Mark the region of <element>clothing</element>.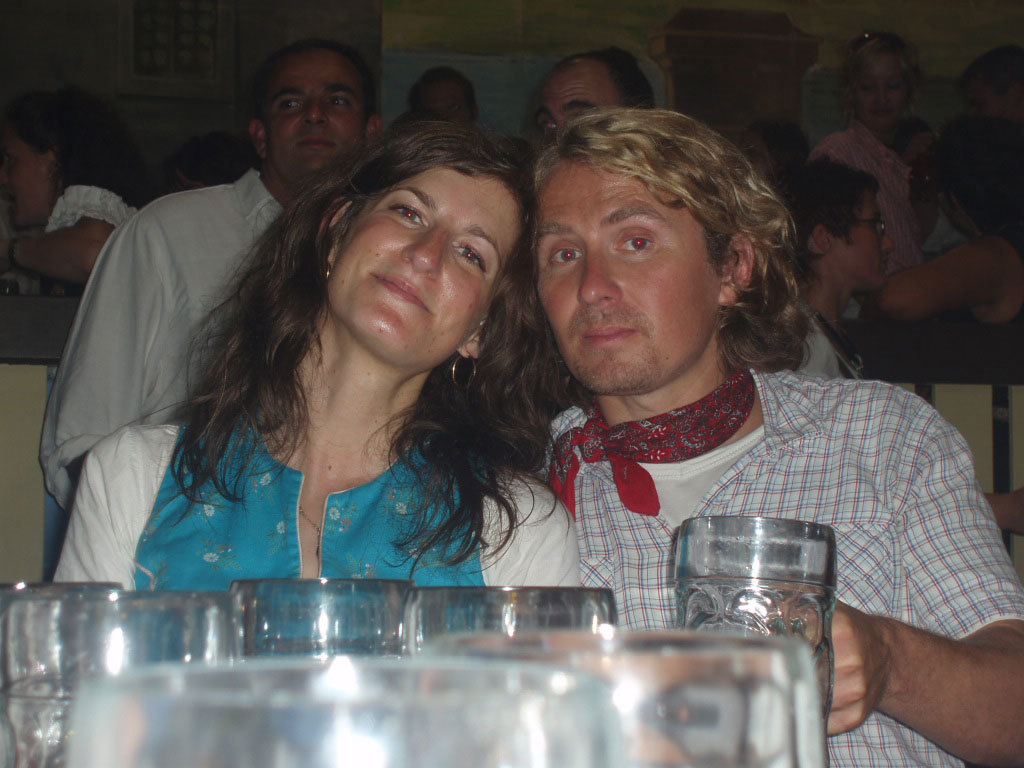
Region: [57, 408, 579, 659].
